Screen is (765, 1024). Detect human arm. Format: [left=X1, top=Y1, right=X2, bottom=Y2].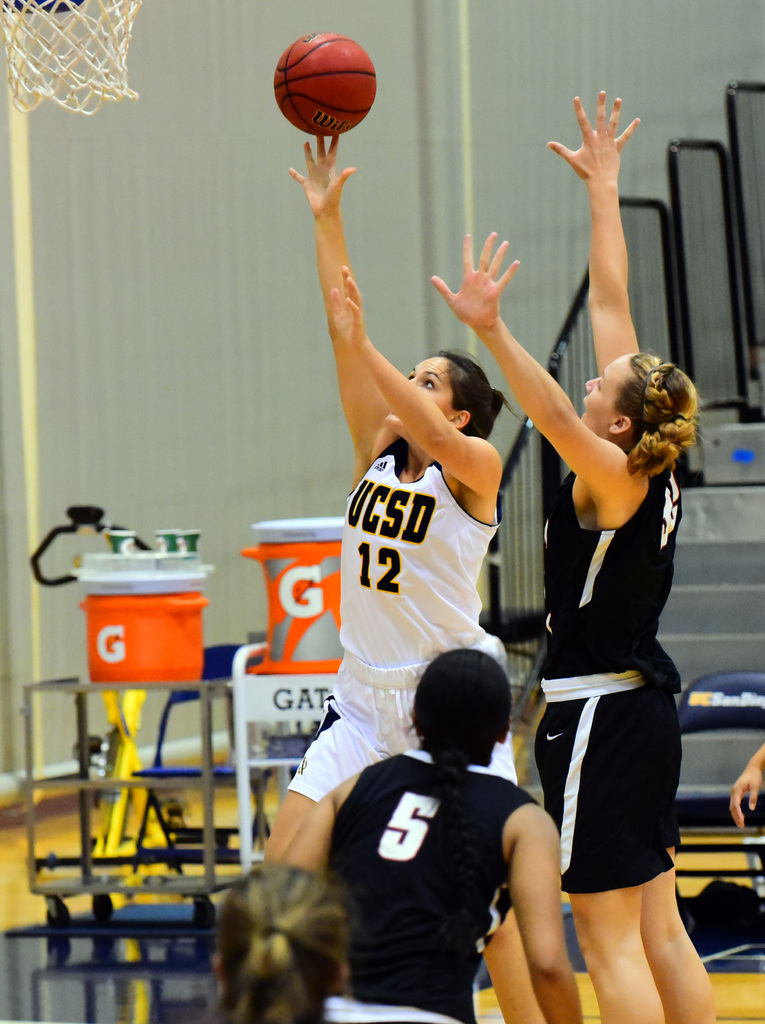
[left=538, top=84, right=648, bottom=373].
